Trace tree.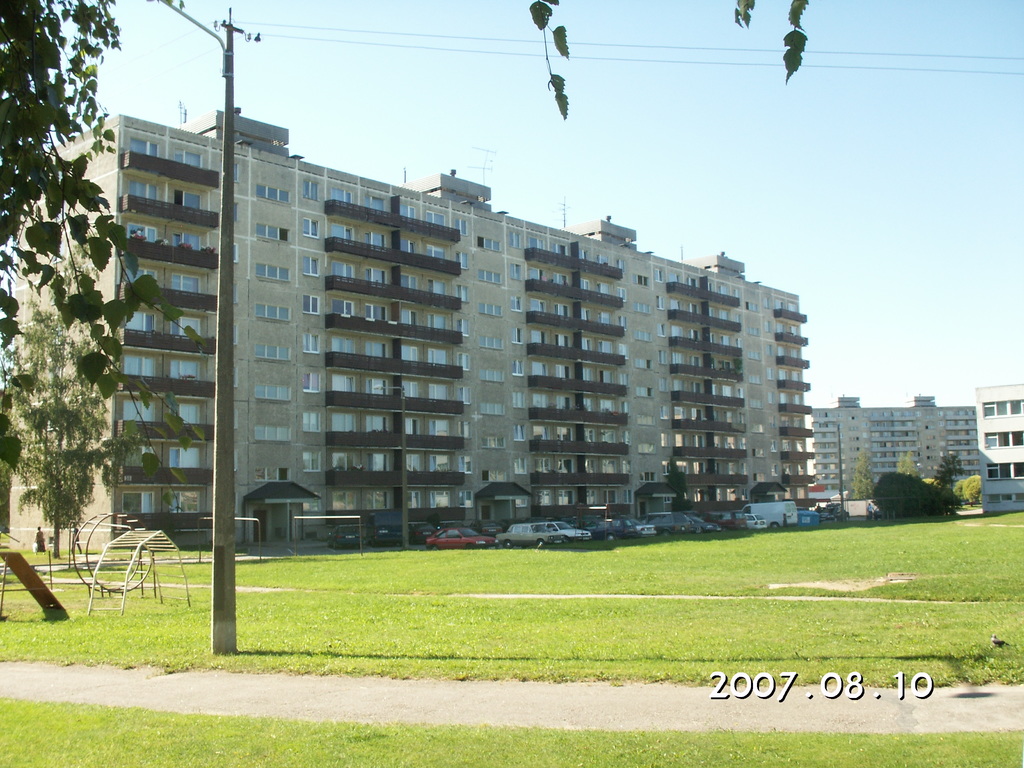
Traced to l=966, t=468, r=983, b=511.
